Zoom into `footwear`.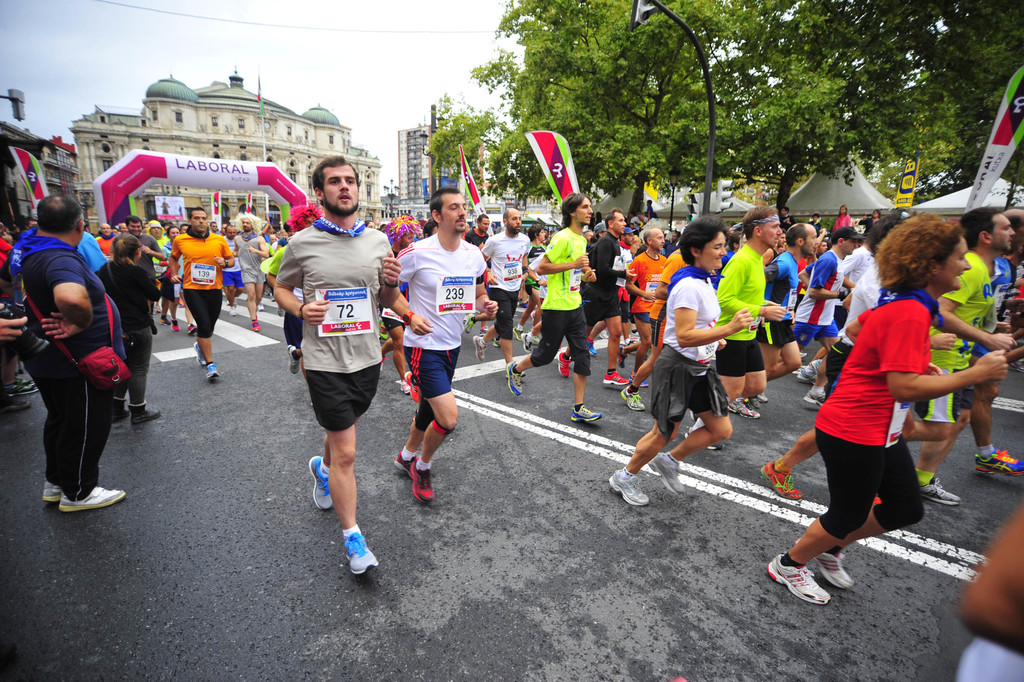
Zoom target: <region>803, 387, 832, 410</region>.
